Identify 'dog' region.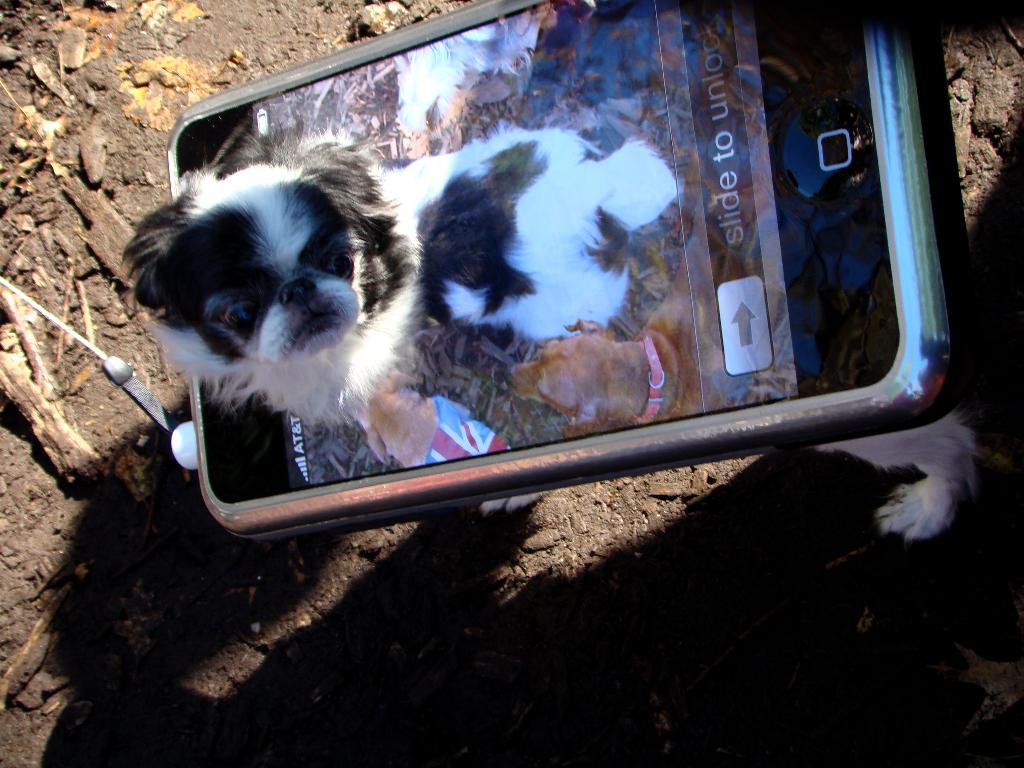
Region: bbox=(814, 413, 985, 541).
